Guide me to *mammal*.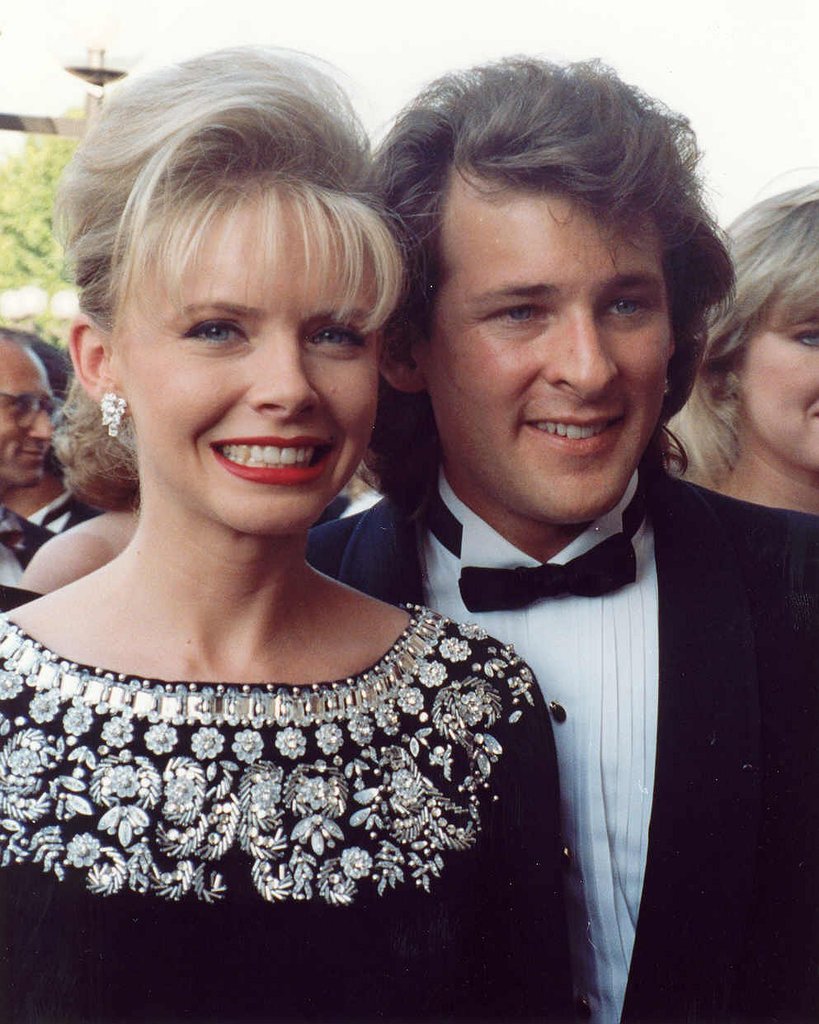
Guidance: crop(664, 165, 818, 528).
